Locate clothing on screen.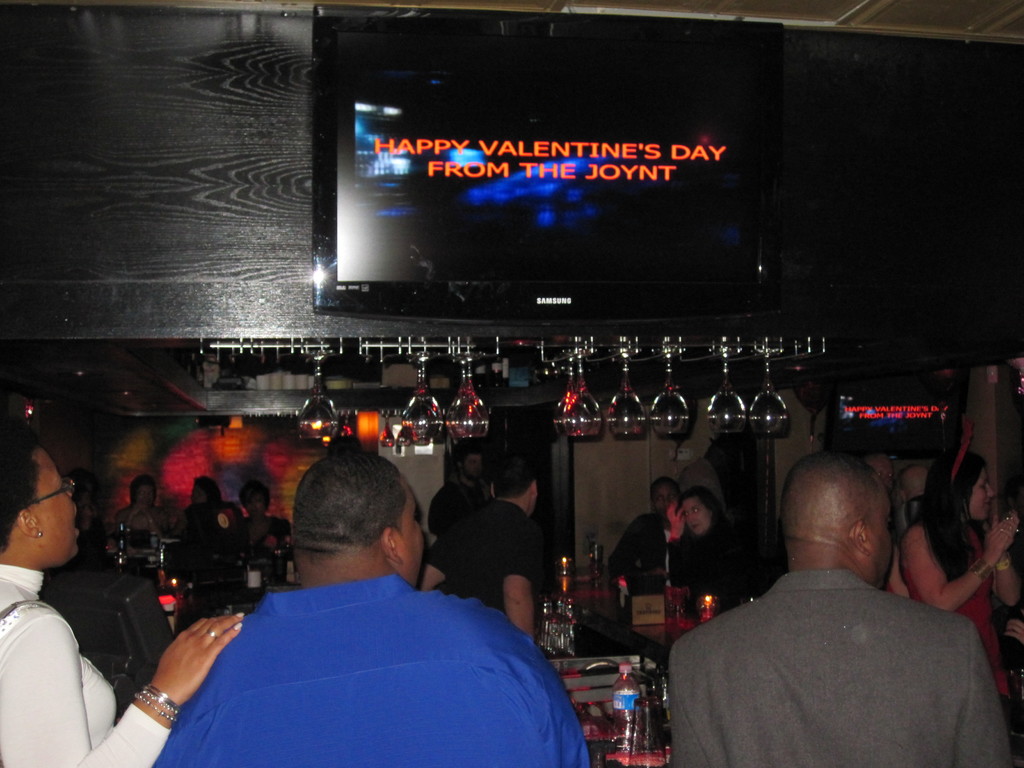
On screen at detection(184, 479, 241, 559).
